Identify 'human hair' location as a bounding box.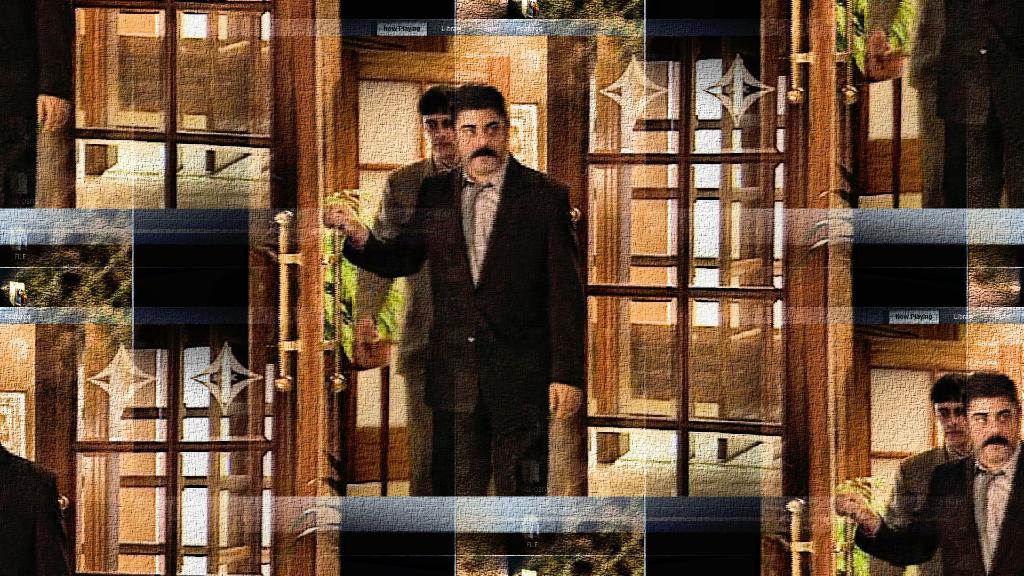
bbox=(416, 81, 464, 120).
